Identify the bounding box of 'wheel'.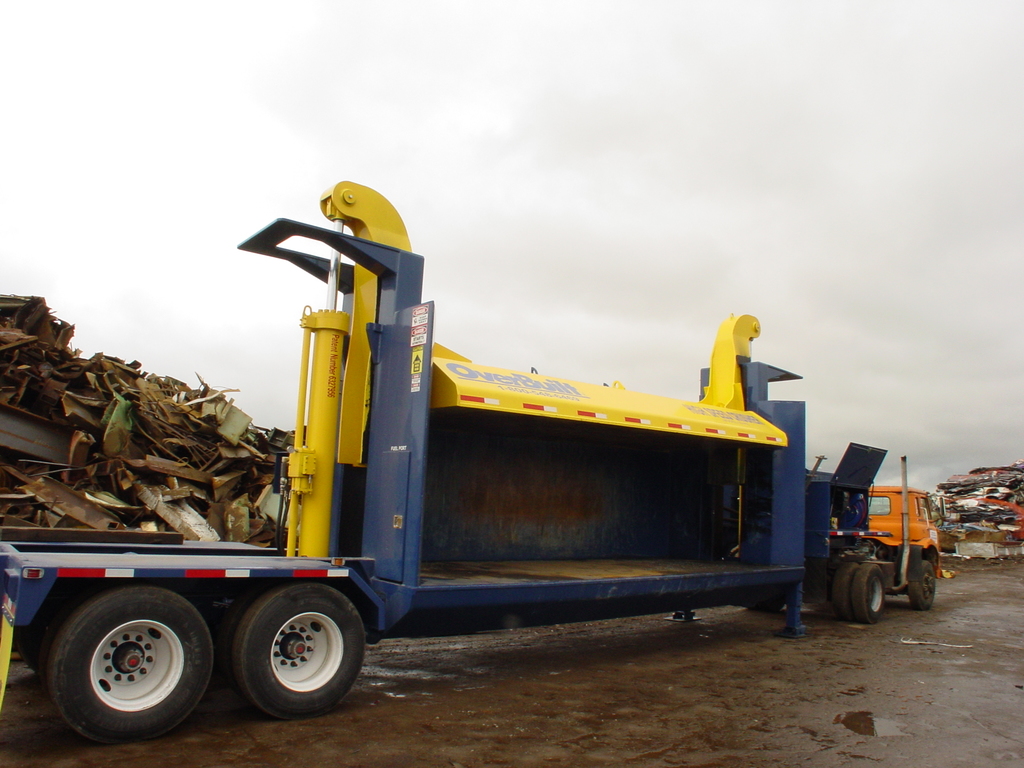
bbox(908, 558, 936, 612).
